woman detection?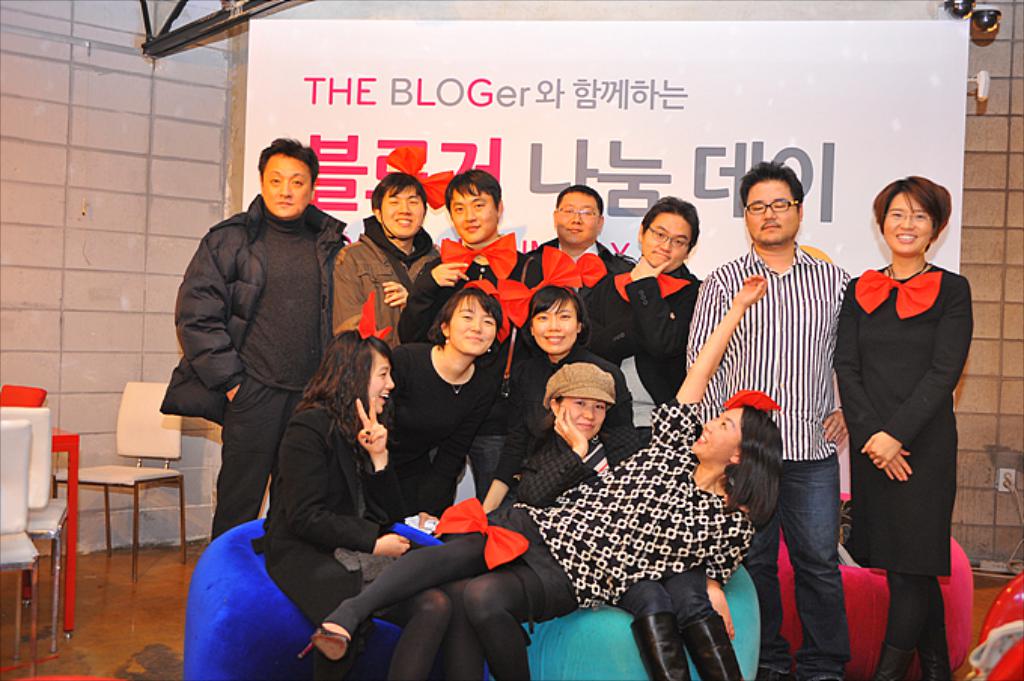
(265,331,479,676)
